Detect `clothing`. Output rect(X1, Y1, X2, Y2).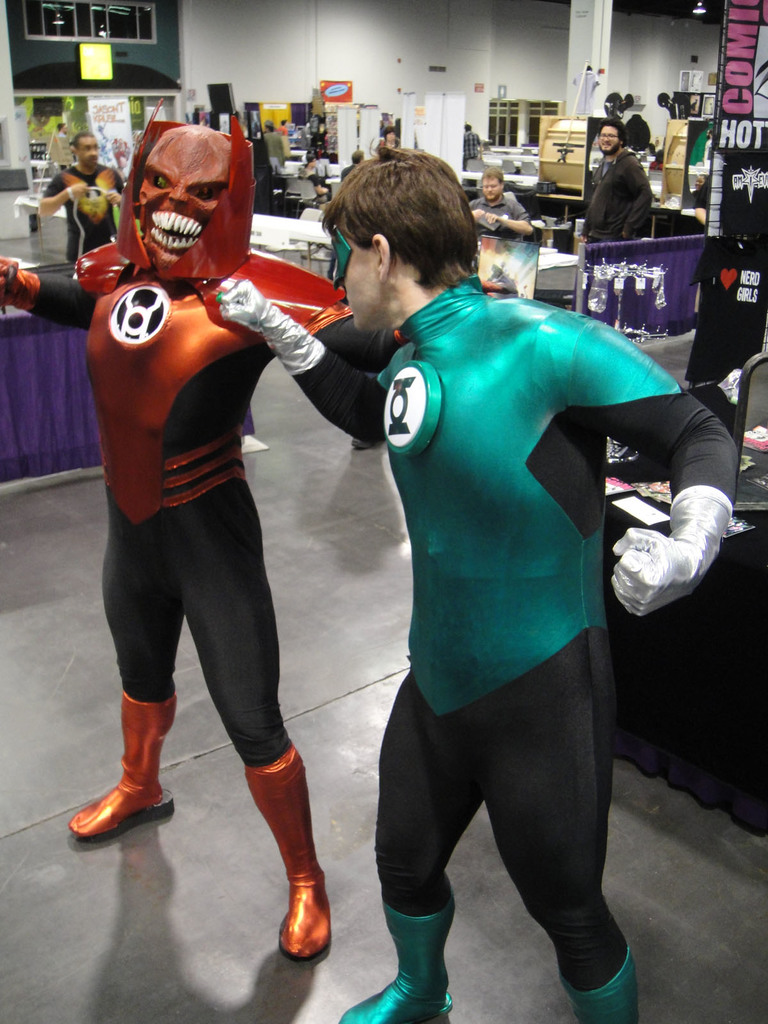
rect(28, 166, 135, 257).
